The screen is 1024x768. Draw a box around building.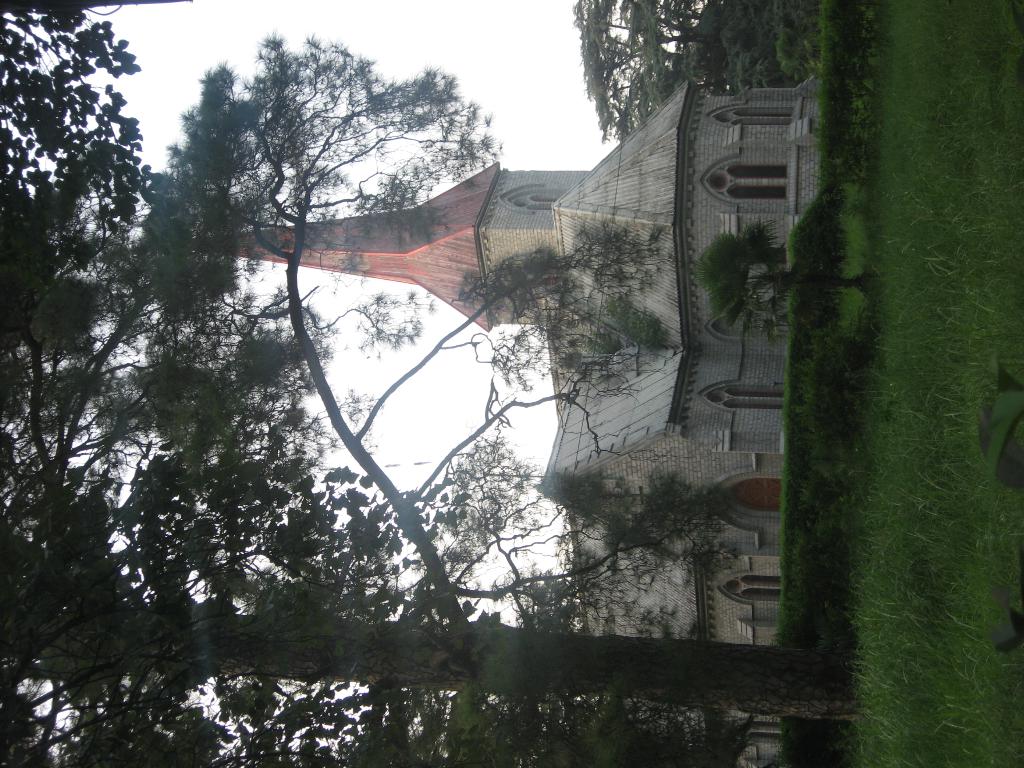
rect(191, 80, 822, 767).
